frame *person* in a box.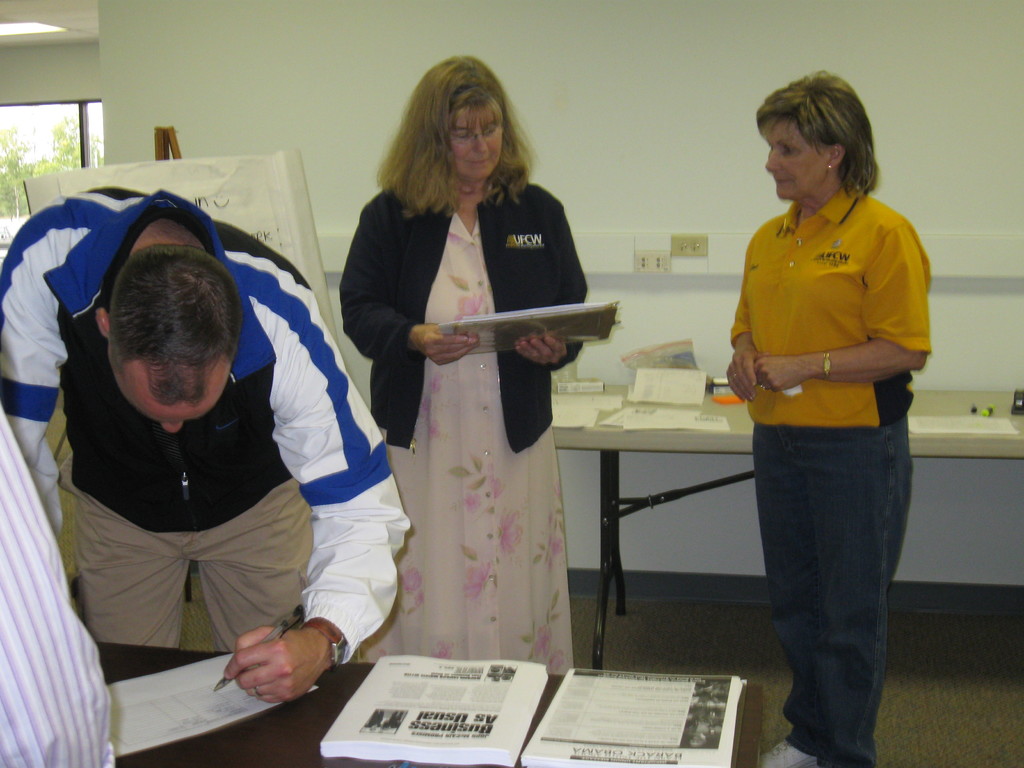
region(0, 407, 117, 767).
